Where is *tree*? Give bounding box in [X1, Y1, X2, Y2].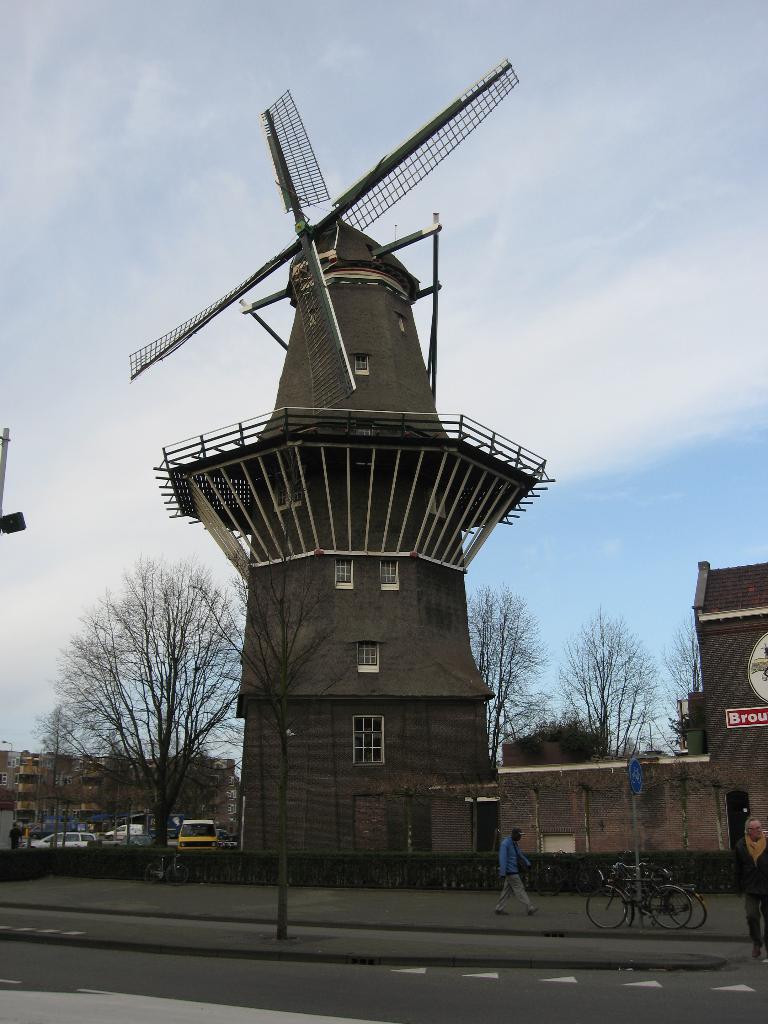
[49, 564, 234, 872].
